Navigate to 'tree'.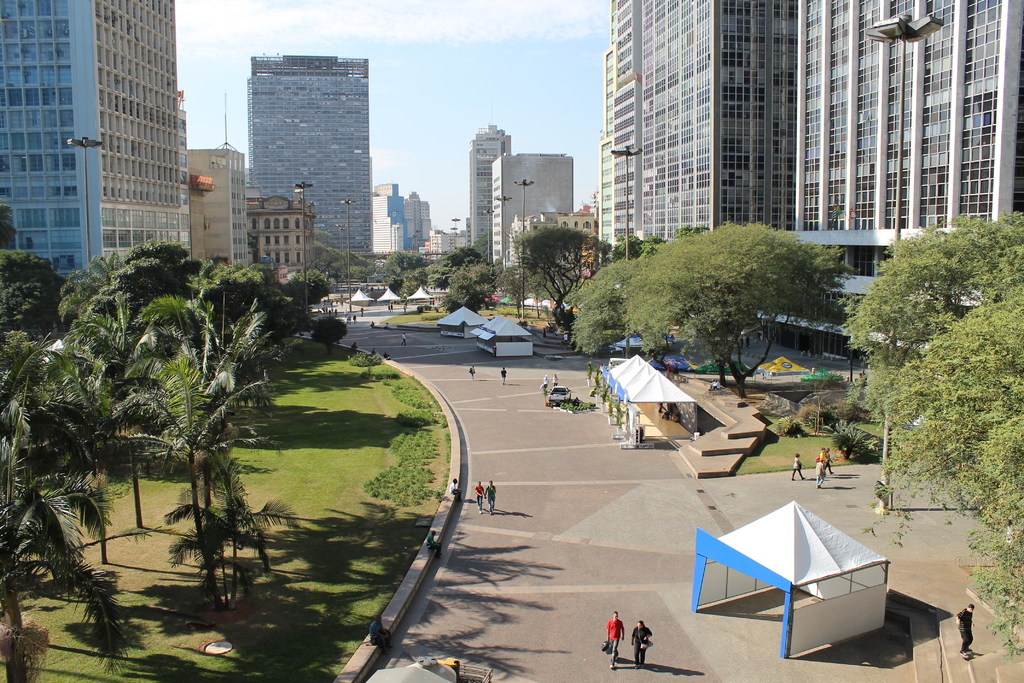
Navigation target: crop(421, 243, 477, 295).
